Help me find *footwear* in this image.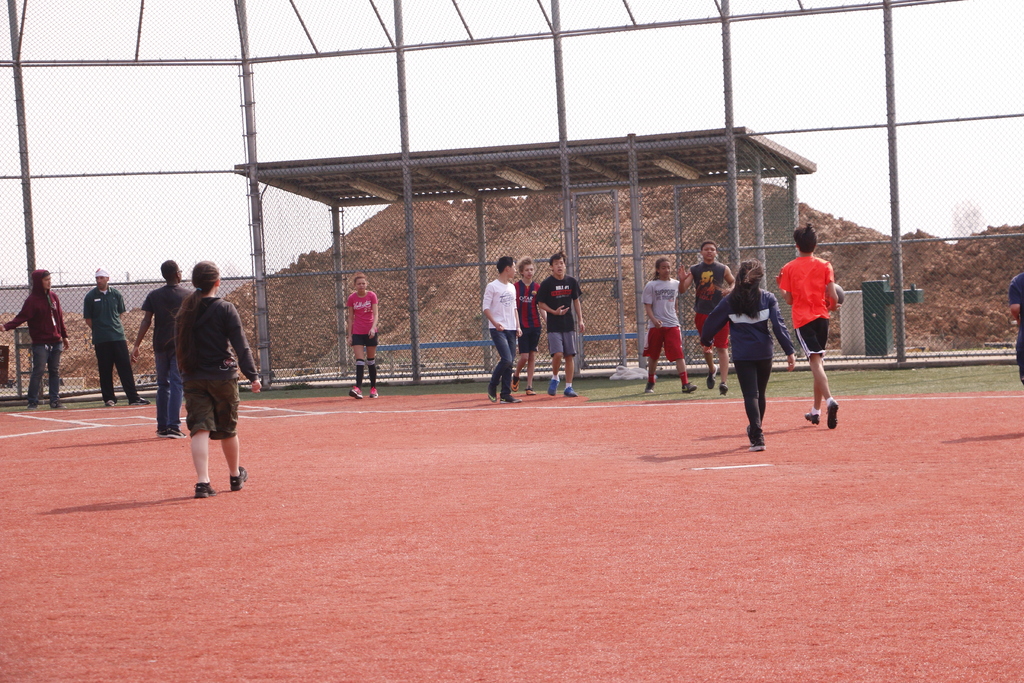
Found it: 130:398:150:406.
